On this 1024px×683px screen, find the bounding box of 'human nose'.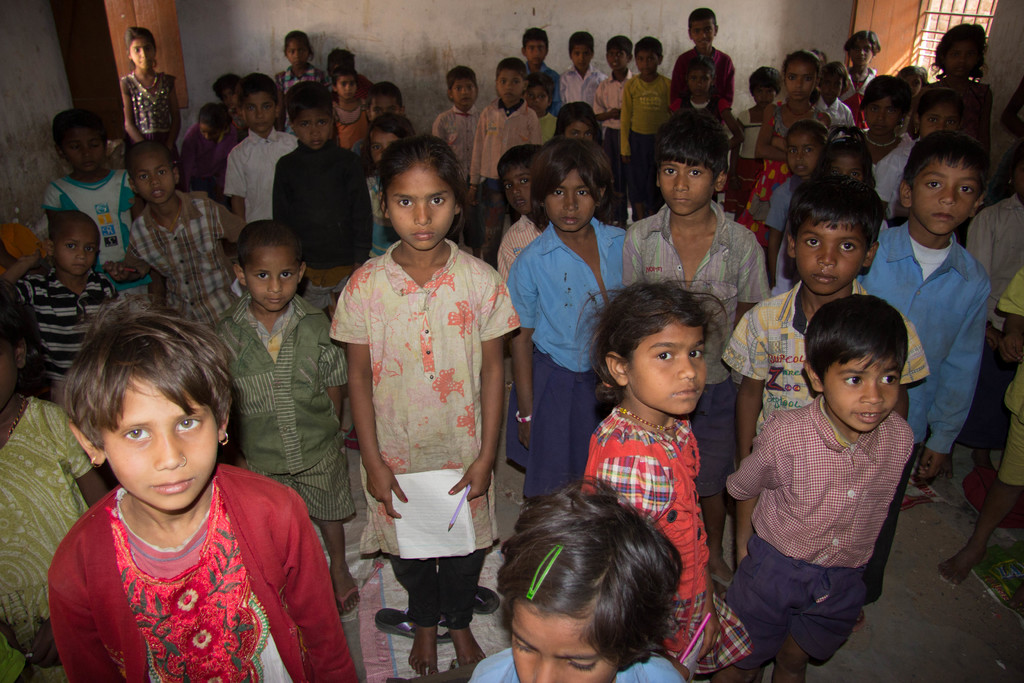
Bounding box: [76,251,88,260].
